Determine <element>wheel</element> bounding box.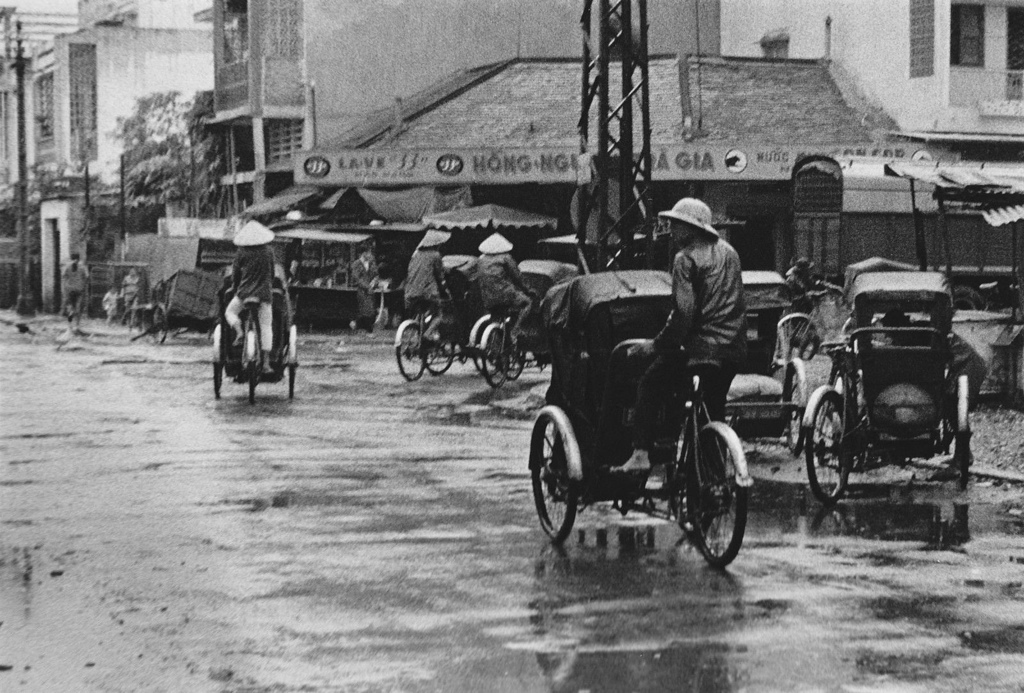
Determined: 803, 390, 853, 509.
